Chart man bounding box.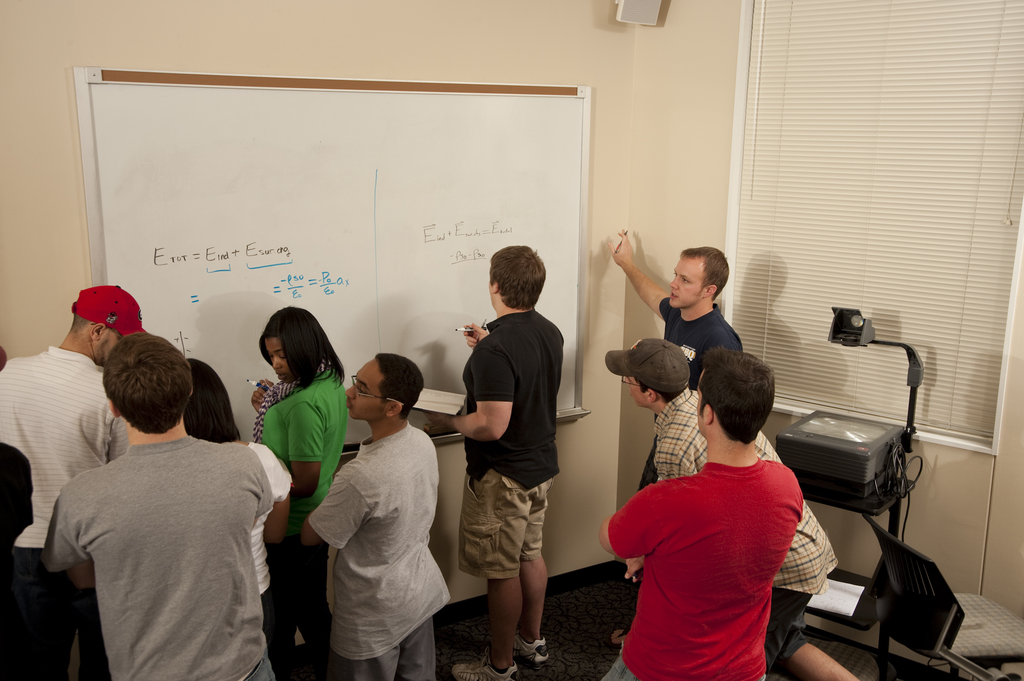
Charted: 602/337/862/680.
